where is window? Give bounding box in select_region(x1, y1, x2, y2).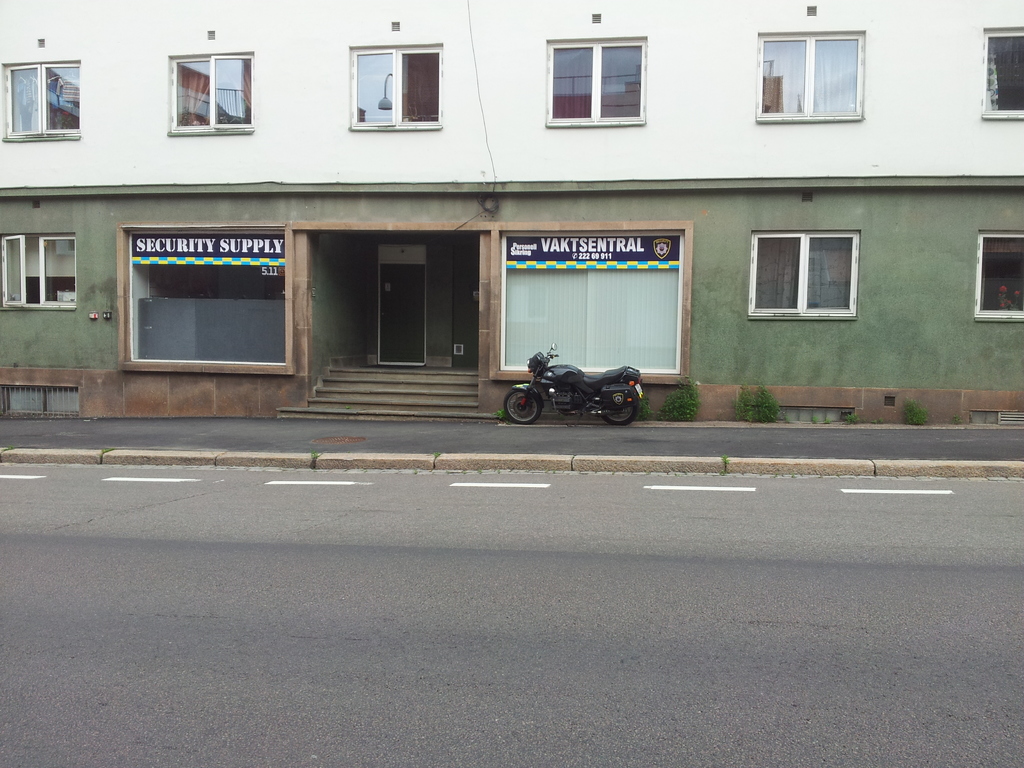
select_region(760, 36, 861, 114).
